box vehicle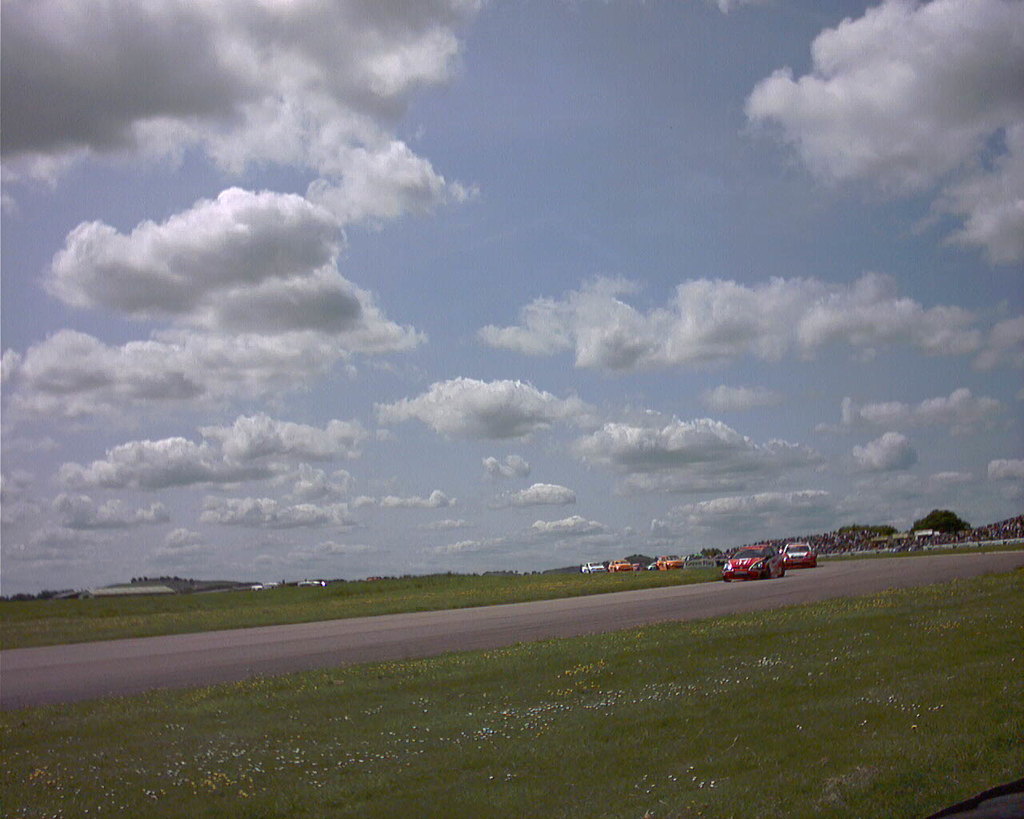
x1=655, y1=557, x2=685, y2=569
